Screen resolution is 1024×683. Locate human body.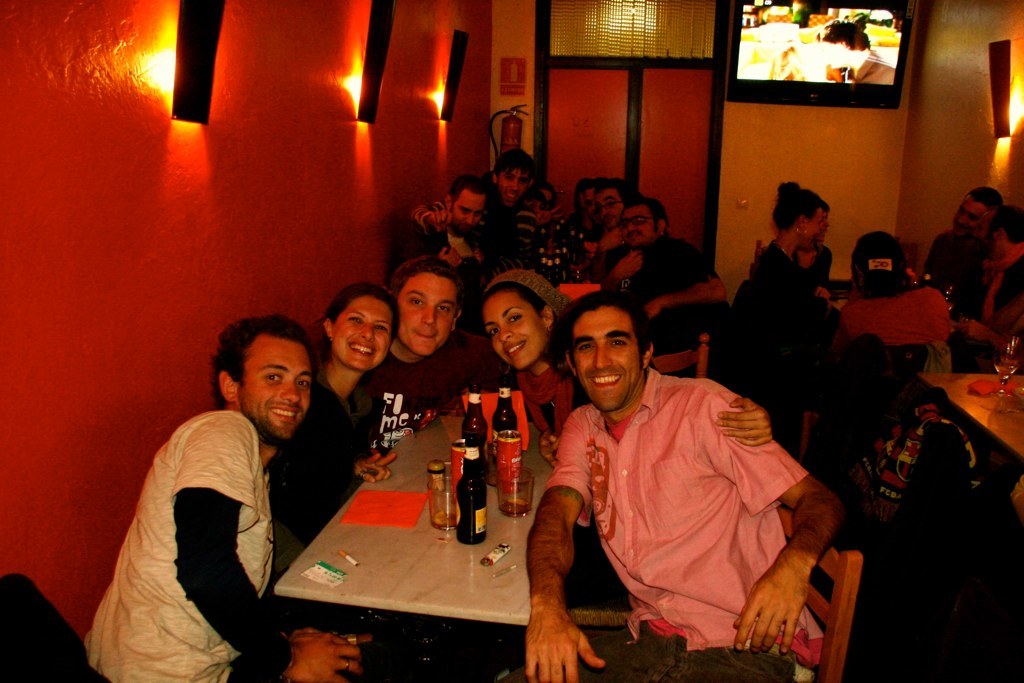
<box>726,181,828,450</box>.
